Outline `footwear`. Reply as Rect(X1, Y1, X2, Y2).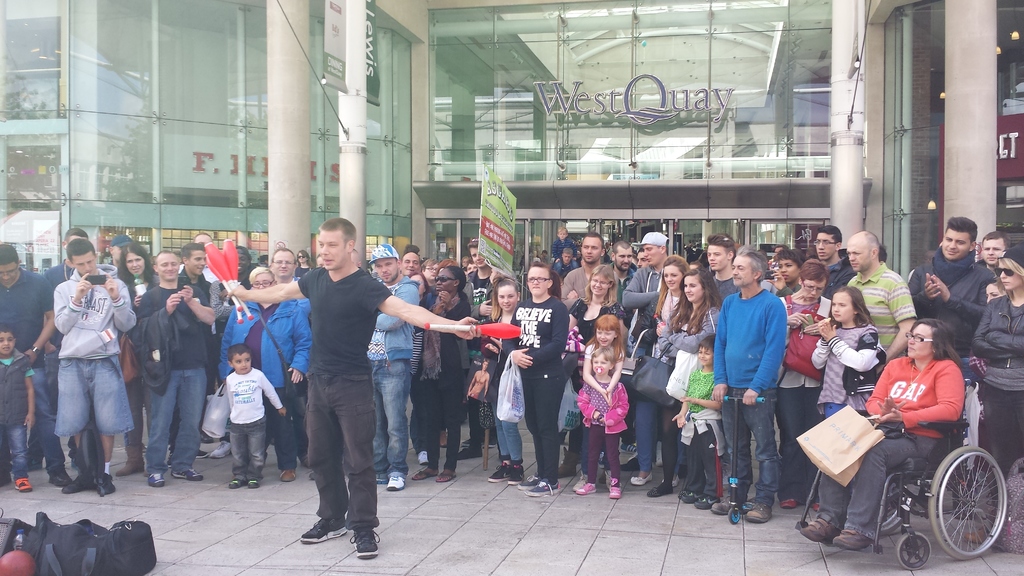
Rect(174, 467, 204, 482).
